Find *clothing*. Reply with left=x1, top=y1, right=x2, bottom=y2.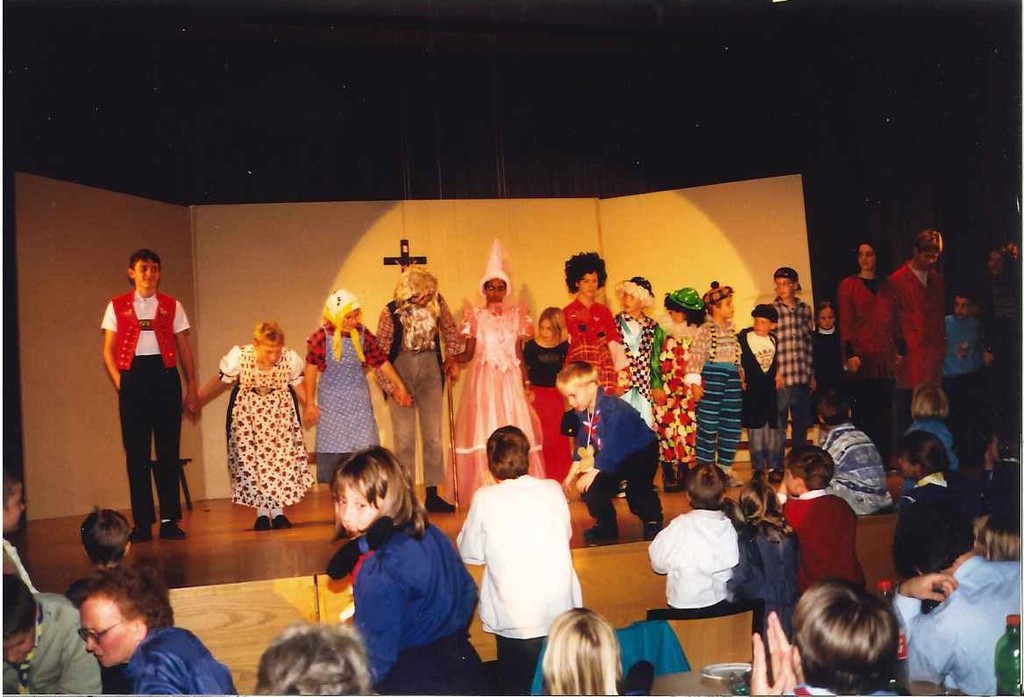
left=219, top=342, right=305, bottom=509.
